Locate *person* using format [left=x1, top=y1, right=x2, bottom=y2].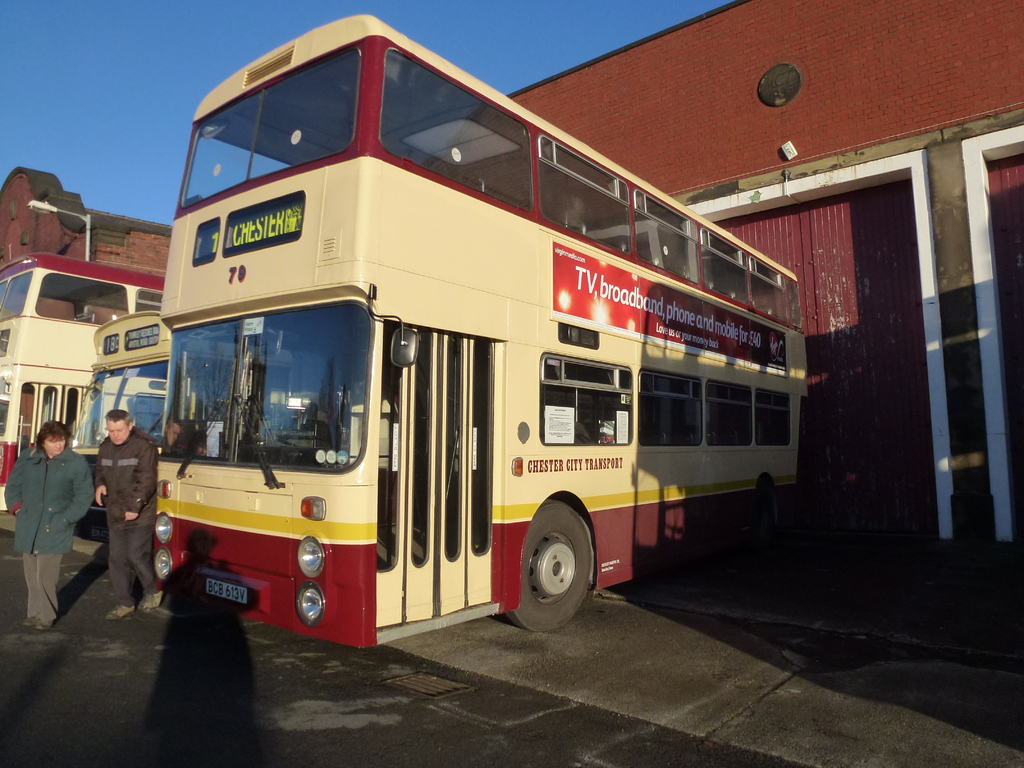
[left=2, top=415, right=88, bottom=632].
